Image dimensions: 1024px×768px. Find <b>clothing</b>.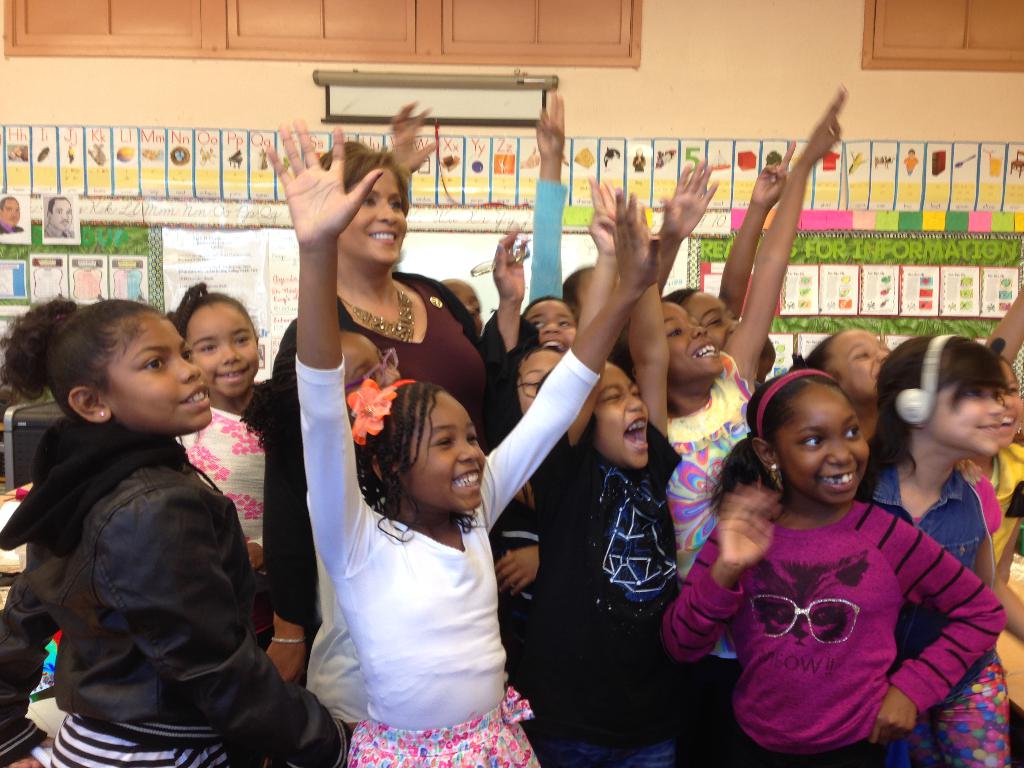
bbox=[532, 440, 710, 767].
